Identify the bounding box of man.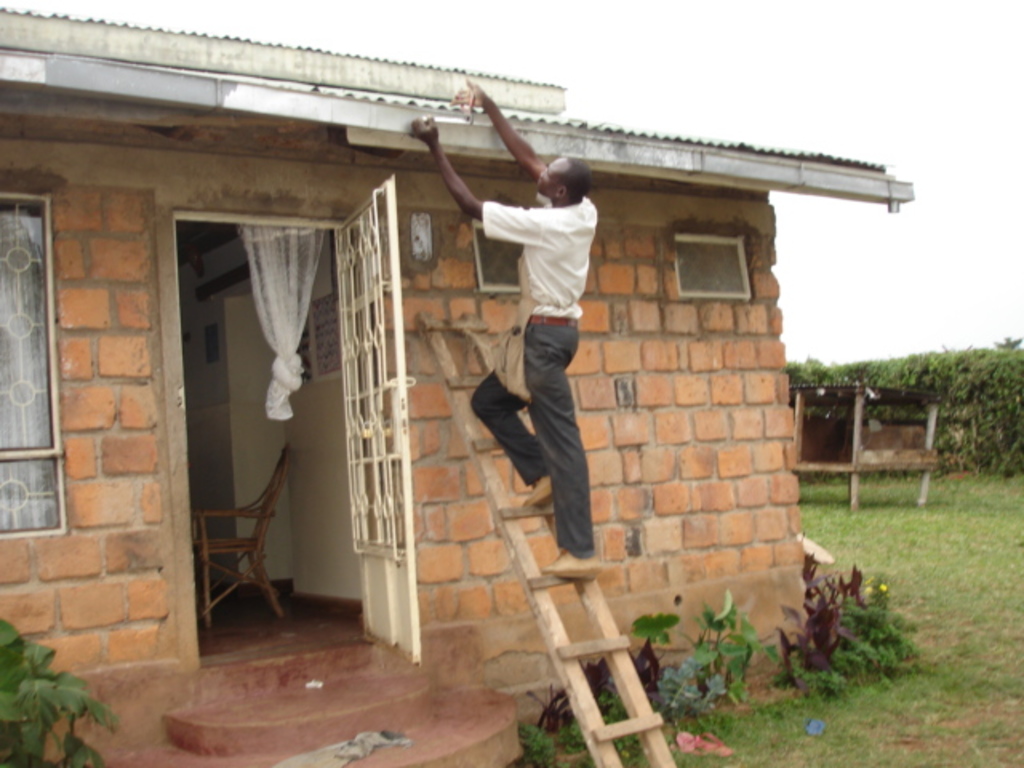
403:69:611:566.
